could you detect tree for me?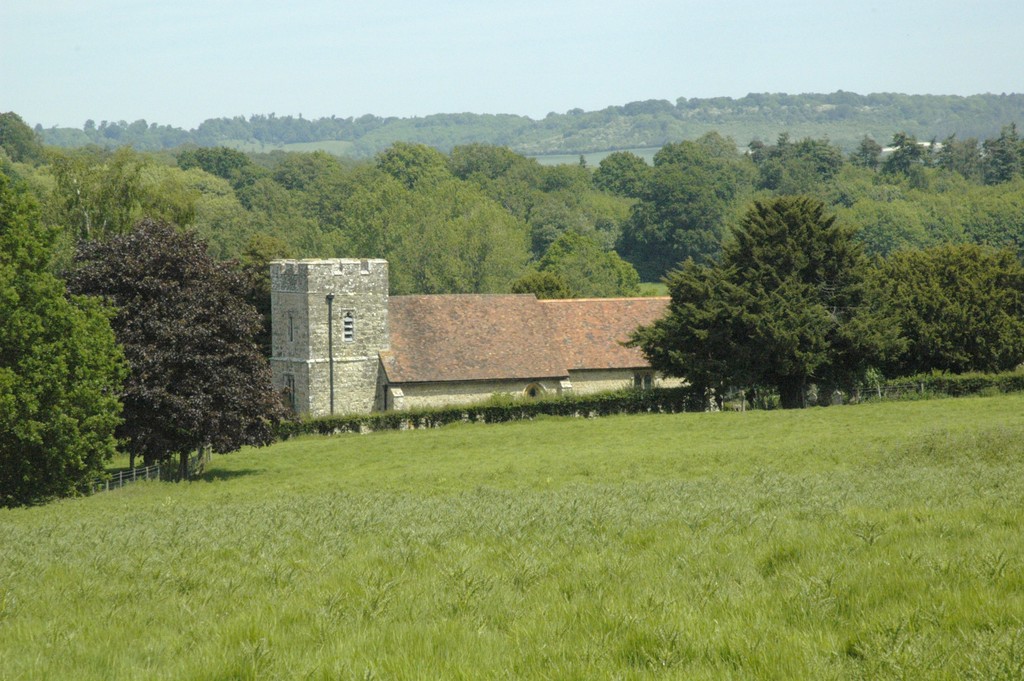
Detection result: 3,189,119,503.
